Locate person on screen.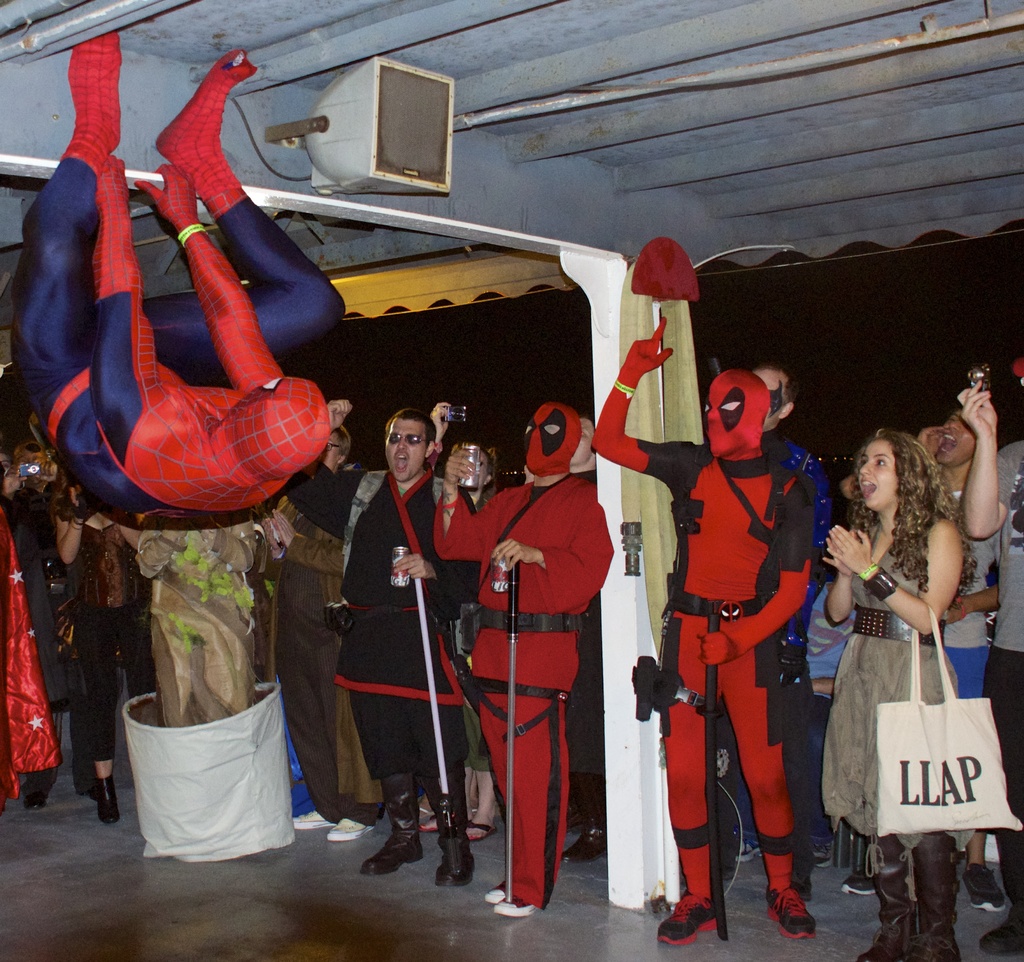
On screen at bbox=[428, 403, 614, 920].
